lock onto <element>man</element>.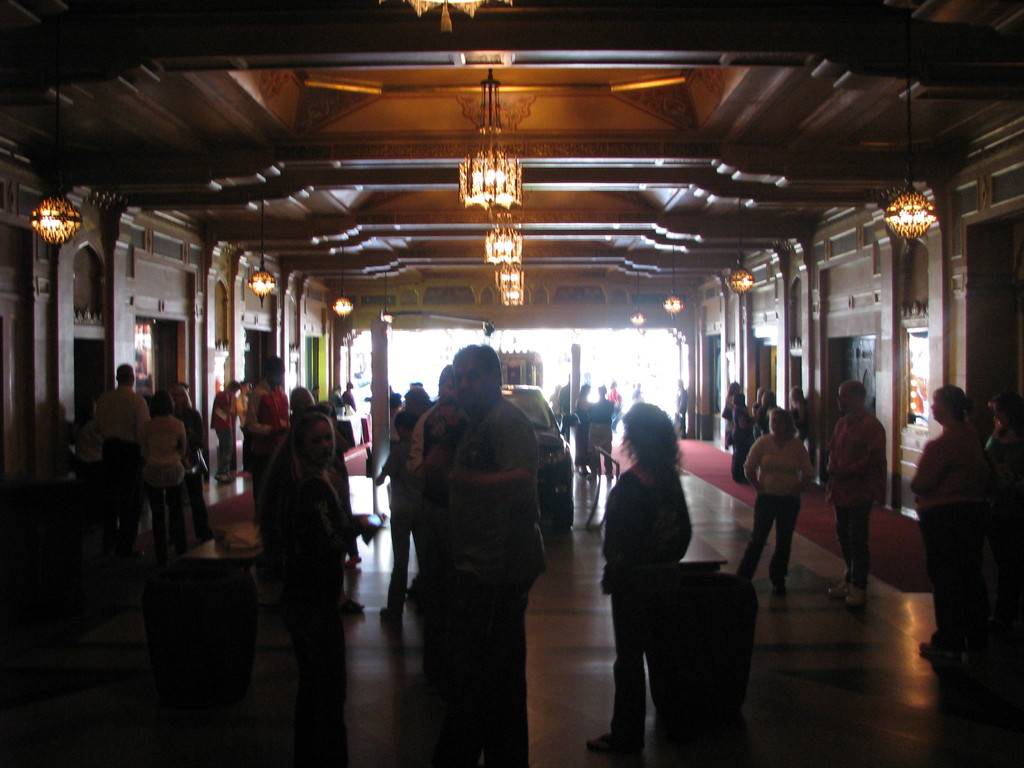
Locked: (239, 348, 292, 502).
